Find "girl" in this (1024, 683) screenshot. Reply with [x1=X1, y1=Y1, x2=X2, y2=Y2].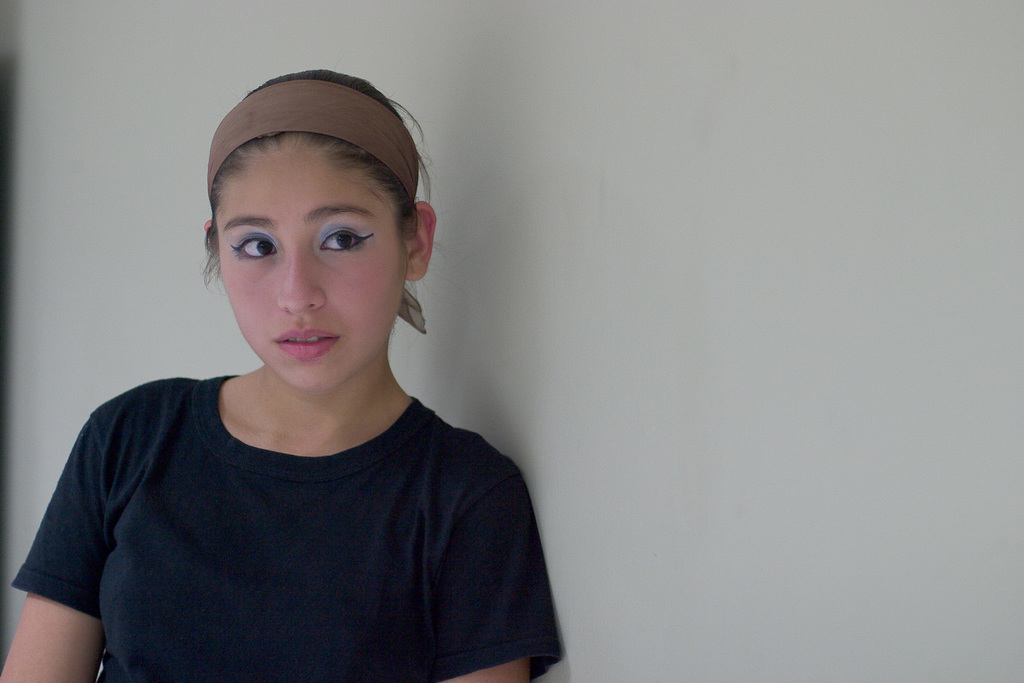
[x1=0, y1=67, x2=566, y2=682].
